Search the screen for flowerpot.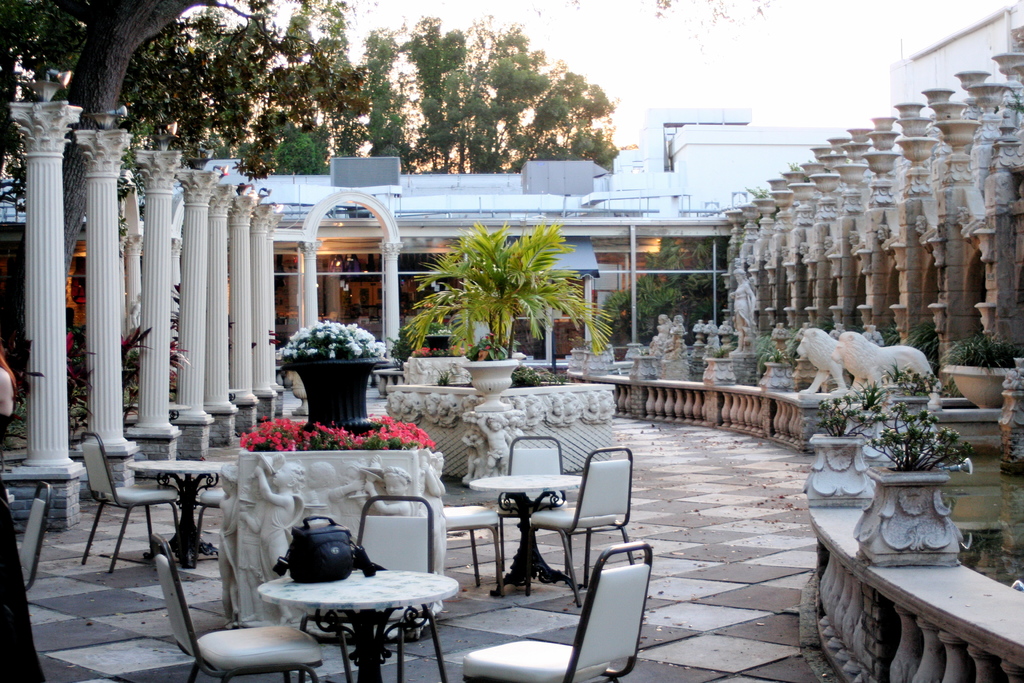
Found at detection(696, 358, 740, 384).
